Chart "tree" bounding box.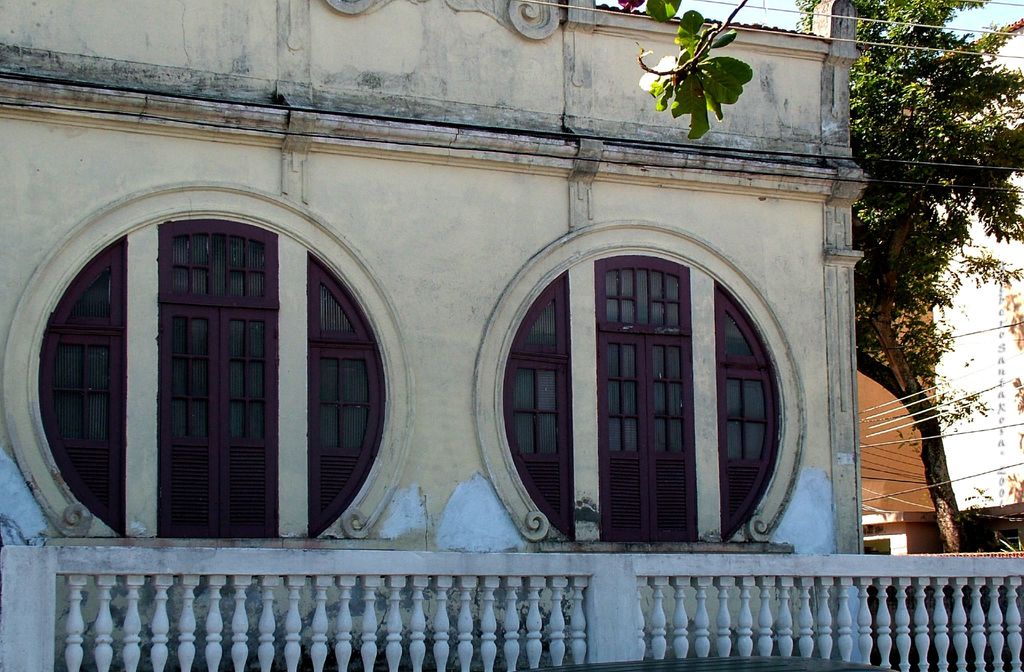
Charted: 609:0:766:143.
